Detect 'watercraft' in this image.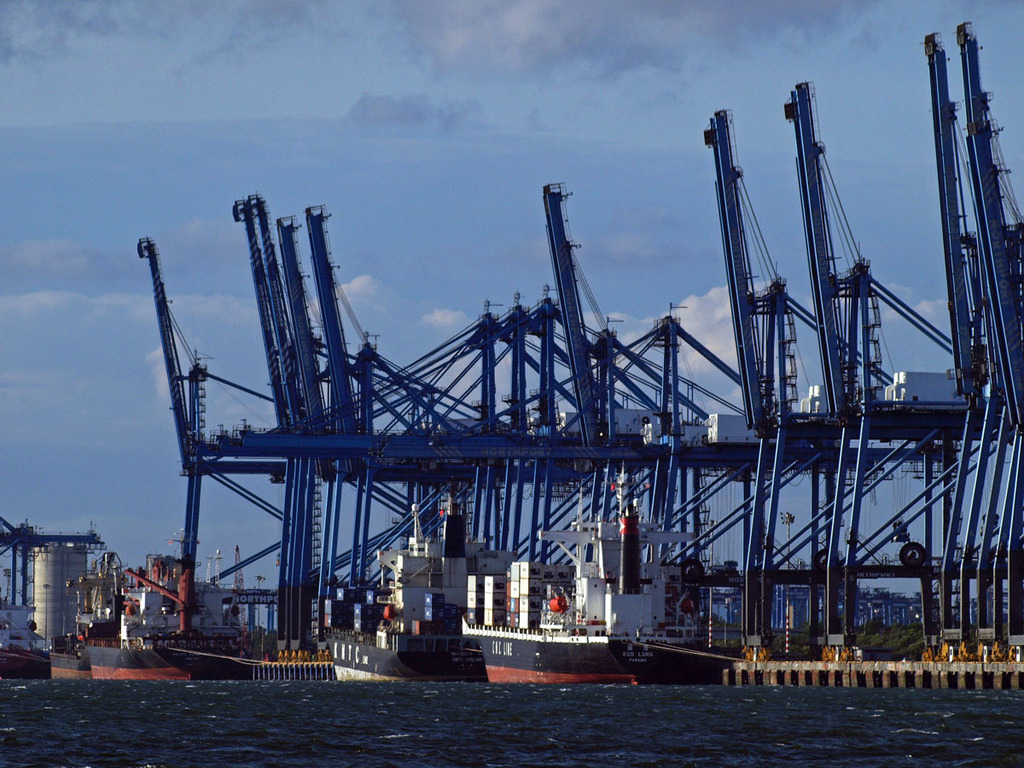
Detection: [85,638,195,679].
